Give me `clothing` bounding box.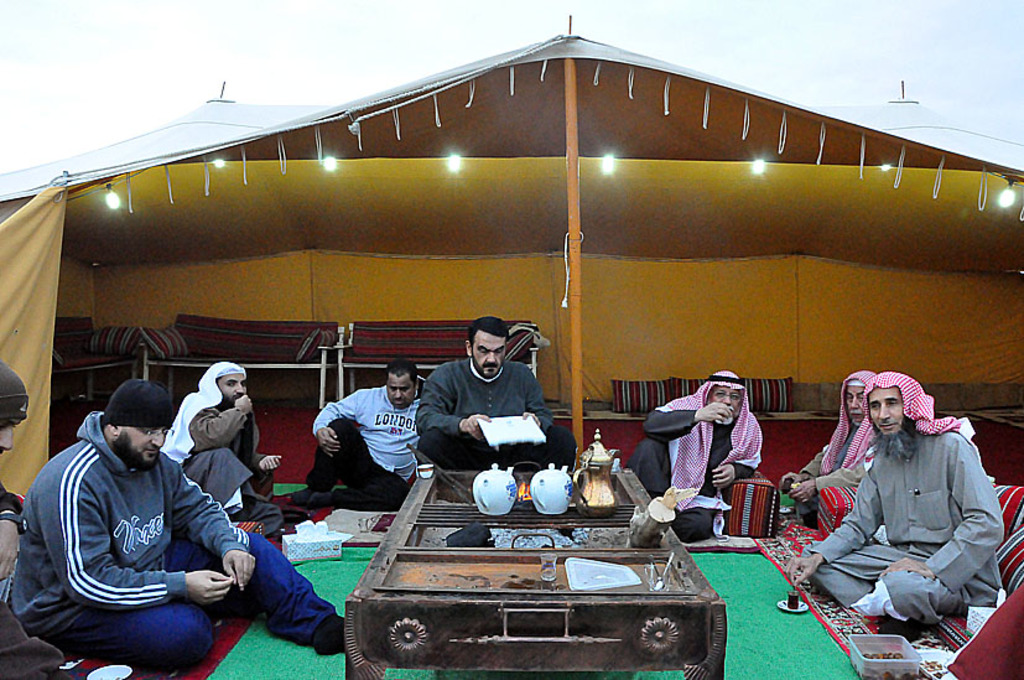
<box>305,384,421,513</box>.
